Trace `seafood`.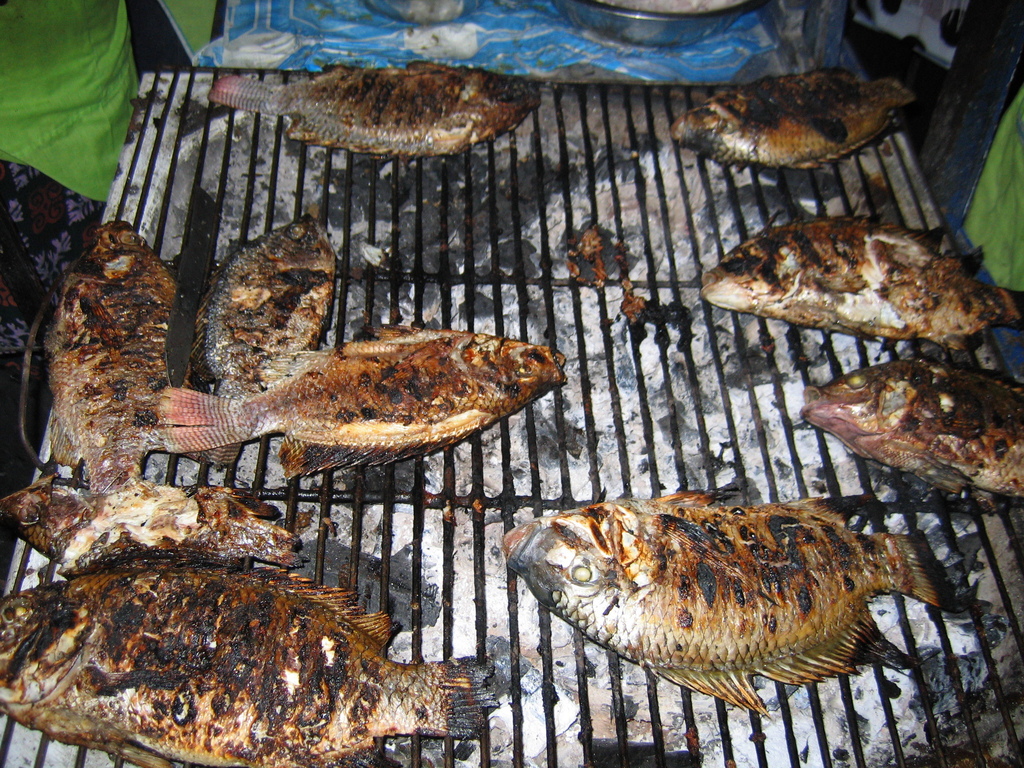
Traced to box(506, 488, 961, 717).
